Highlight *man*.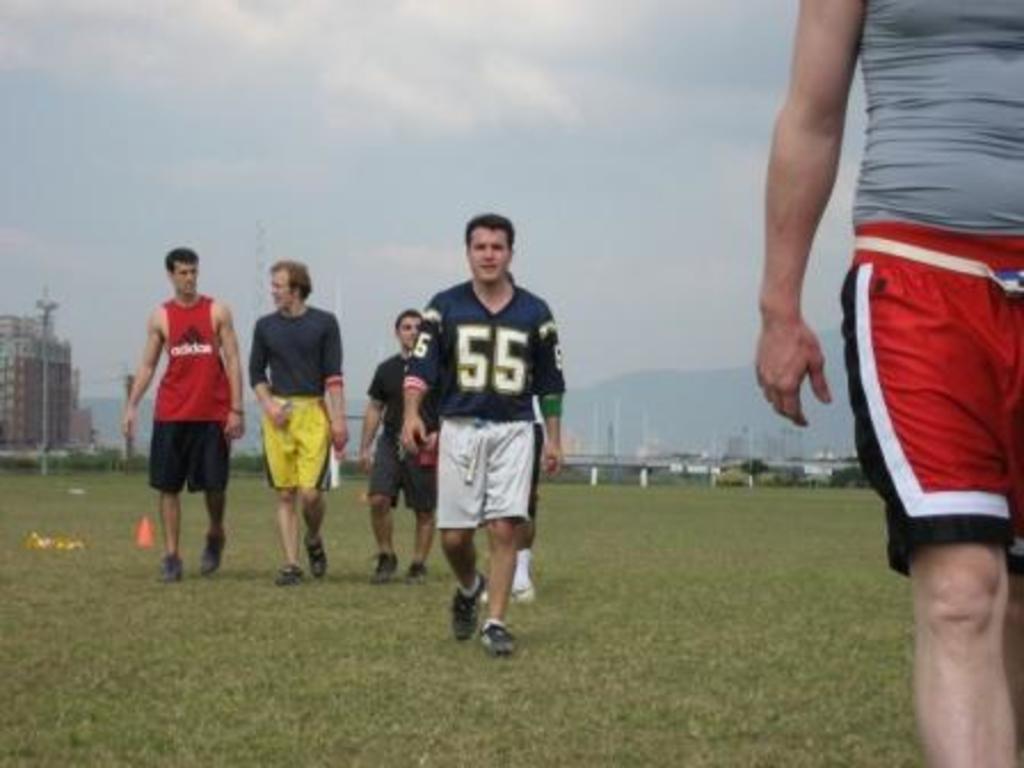
Highlighted region: (left=363, top=306, right=434, bottom=585).
